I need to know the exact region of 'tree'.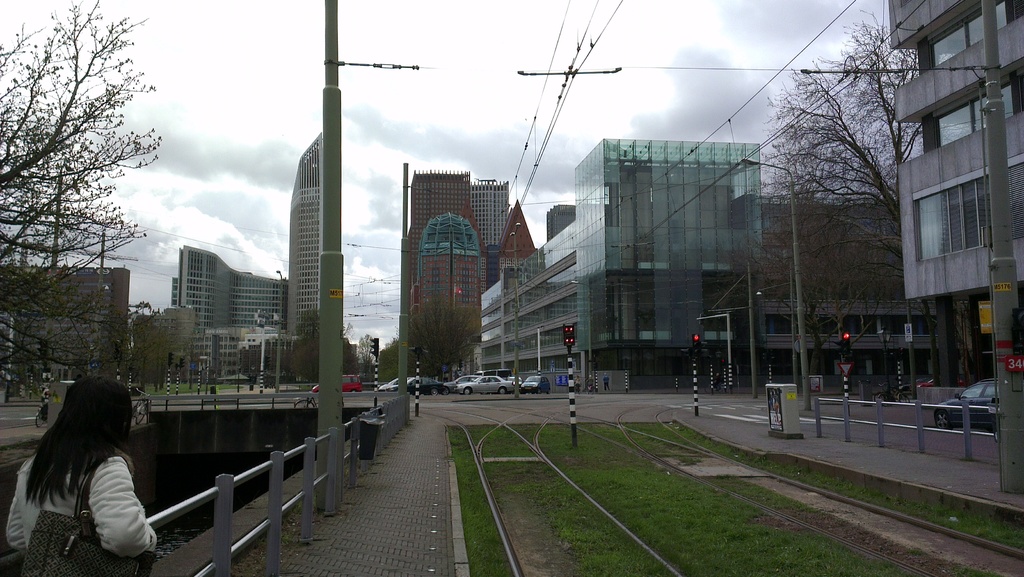
Region: detection(125, 304, 181, 385).
